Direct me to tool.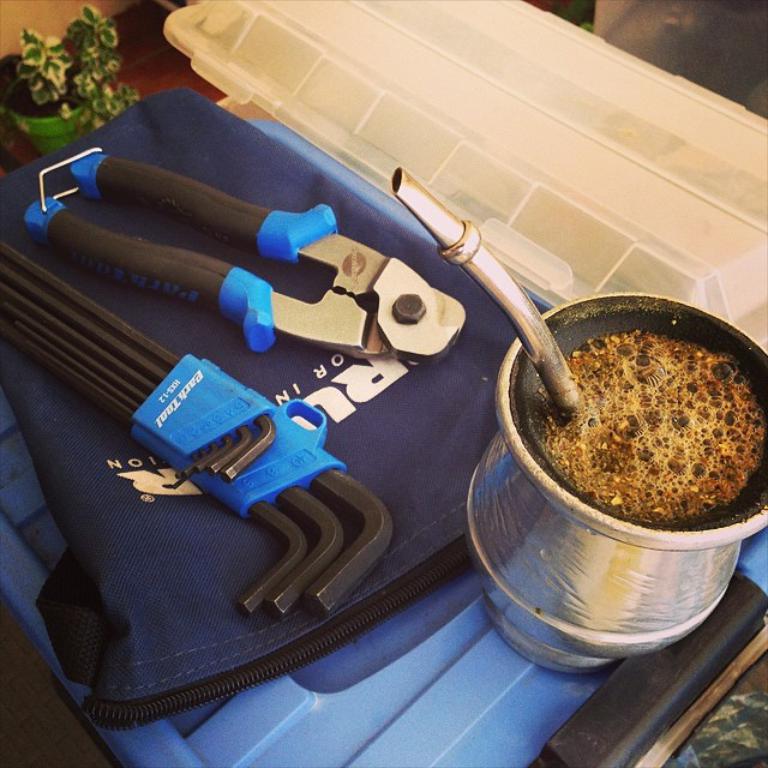
Direction: [26,145,468,362].
